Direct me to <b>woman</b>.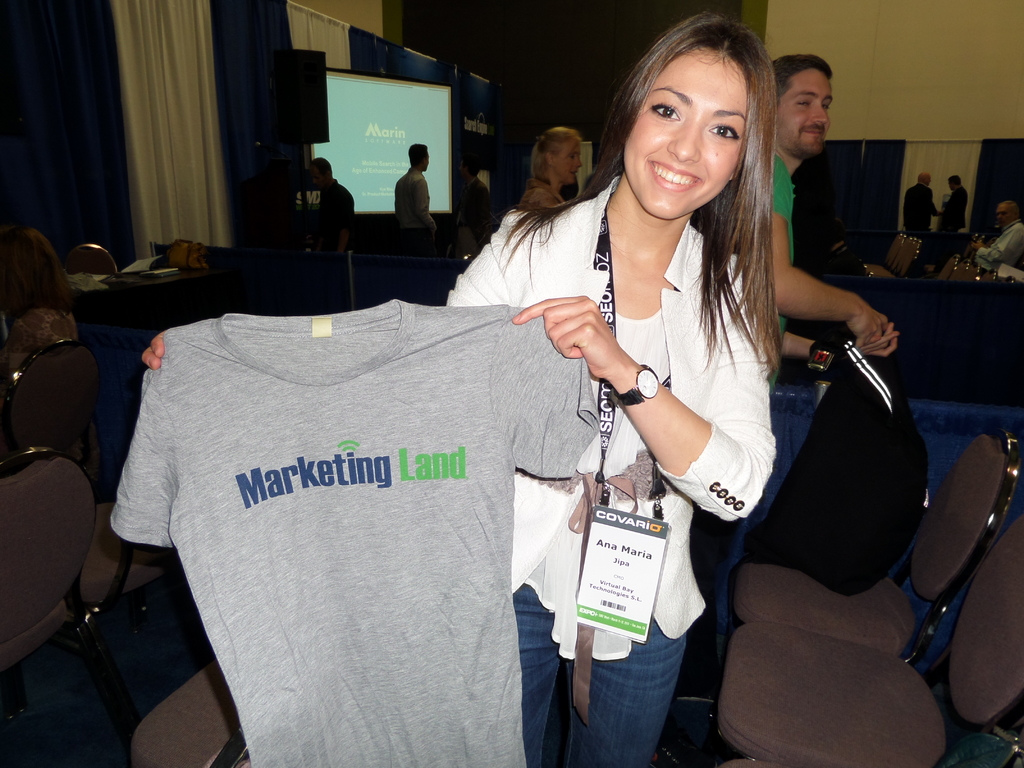
Direction: box=[513, 124, 583, 210].
